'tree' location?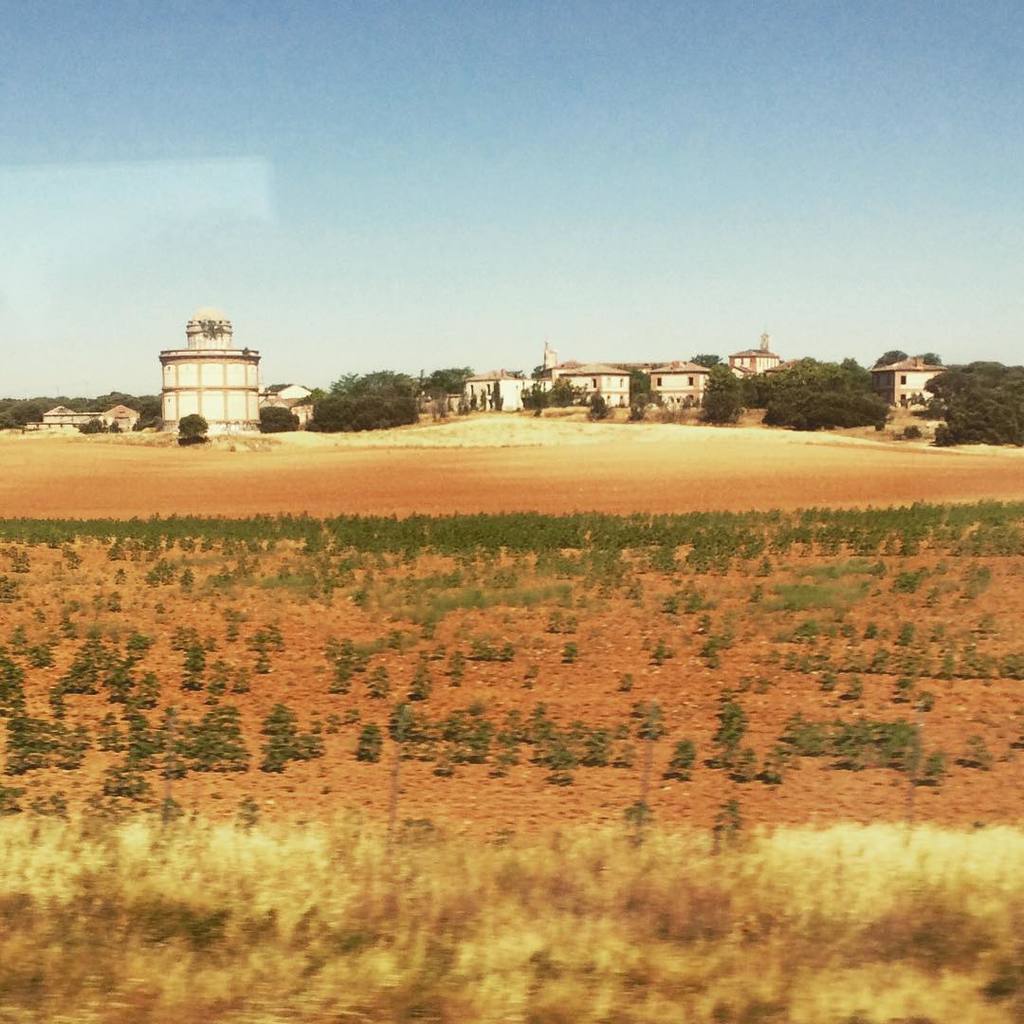
box(762, 357, 885, 431)
